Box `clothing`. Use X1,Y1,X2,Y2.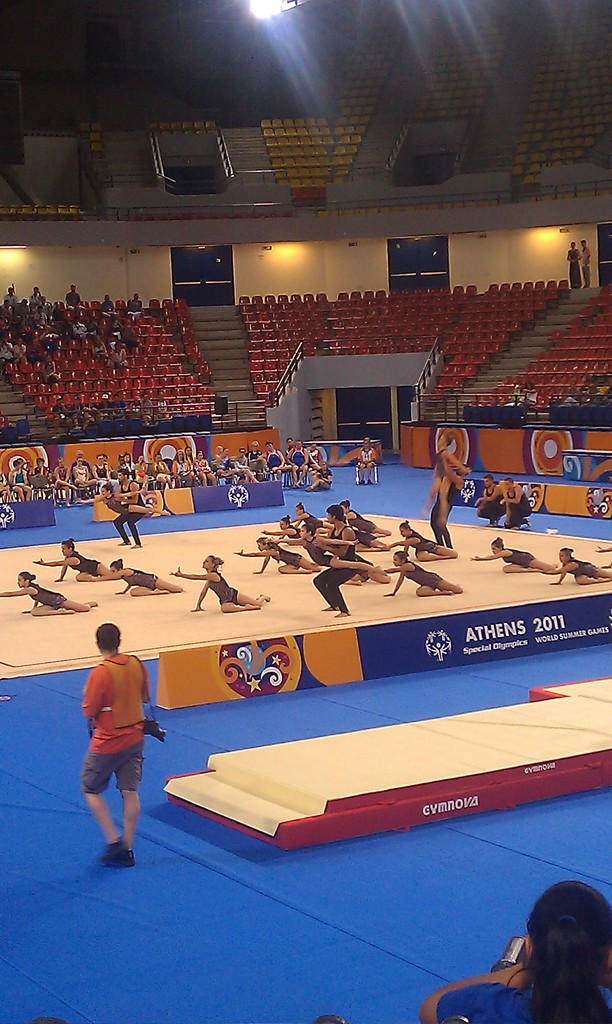
91,339,106,357.
